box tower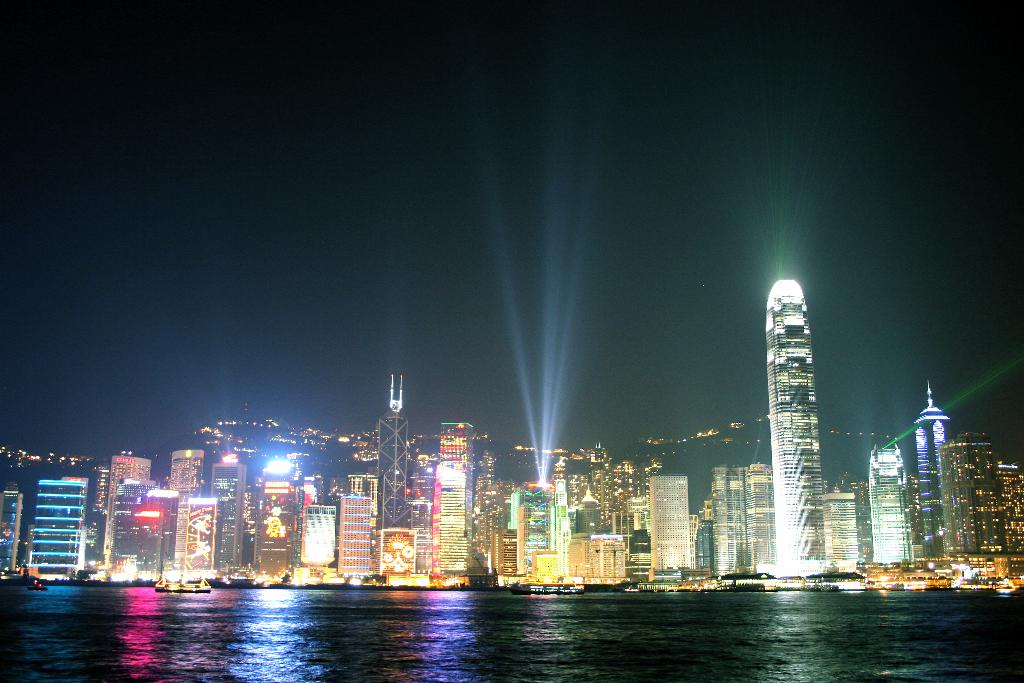
904/375/954/553
